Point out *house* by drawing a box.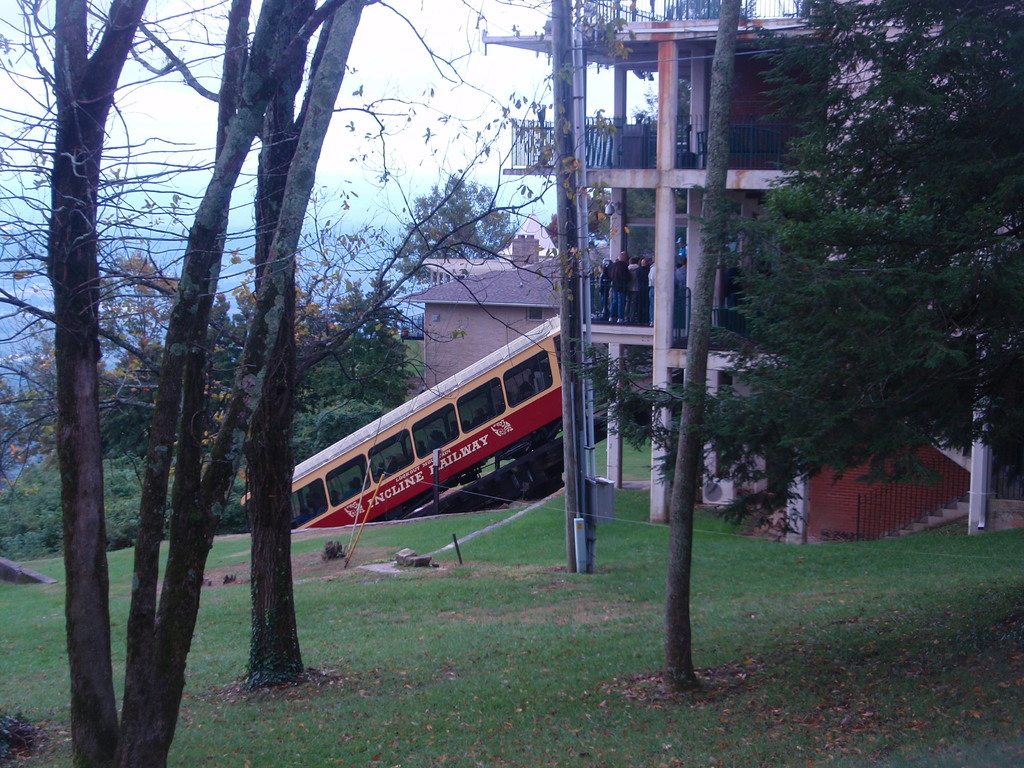
l=401, t=249, r=556, b=384.
